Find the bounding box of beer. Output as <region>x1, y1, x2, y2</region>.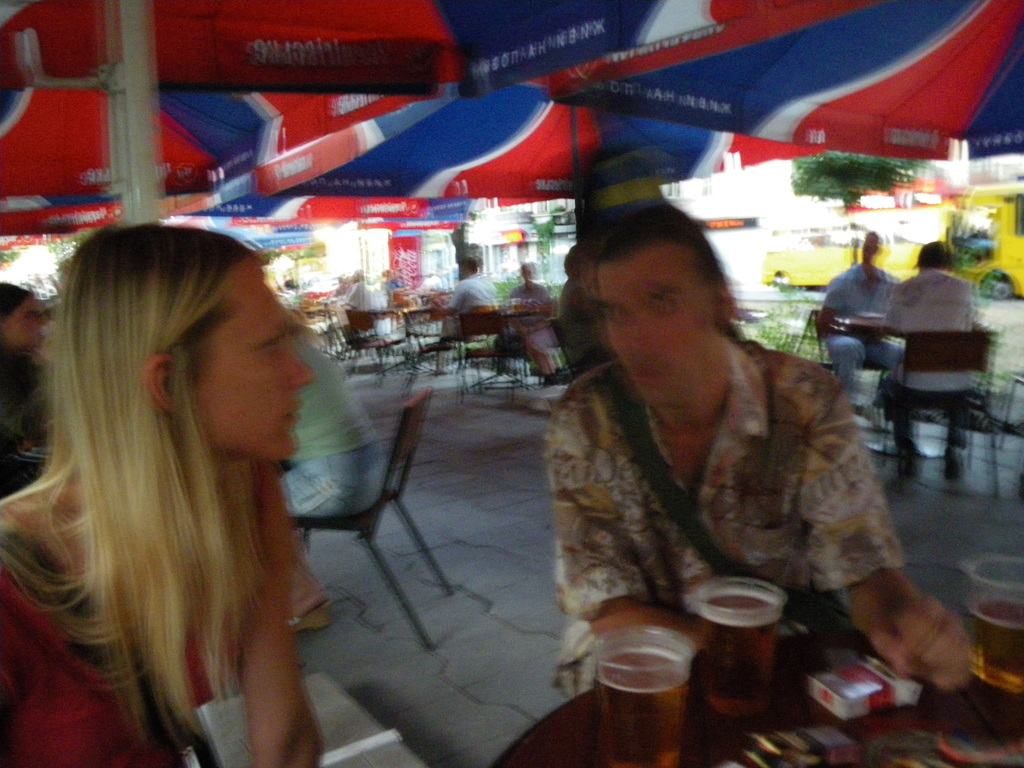
<region>591, 650, 680, 767</region>.
